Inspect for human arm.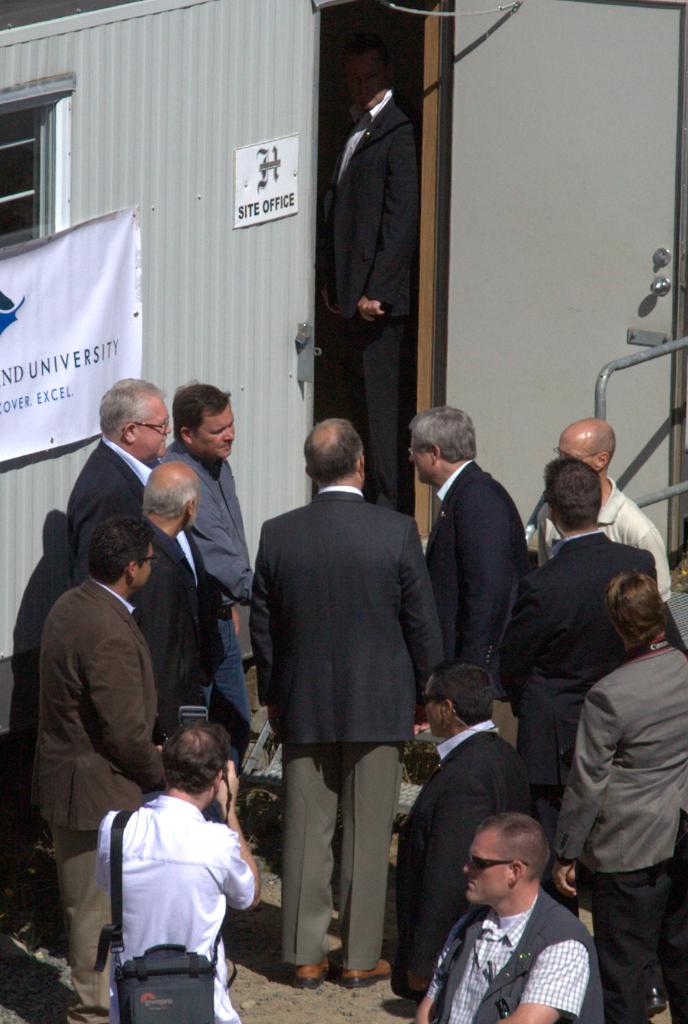
Inspection: 133:561:184:743.
